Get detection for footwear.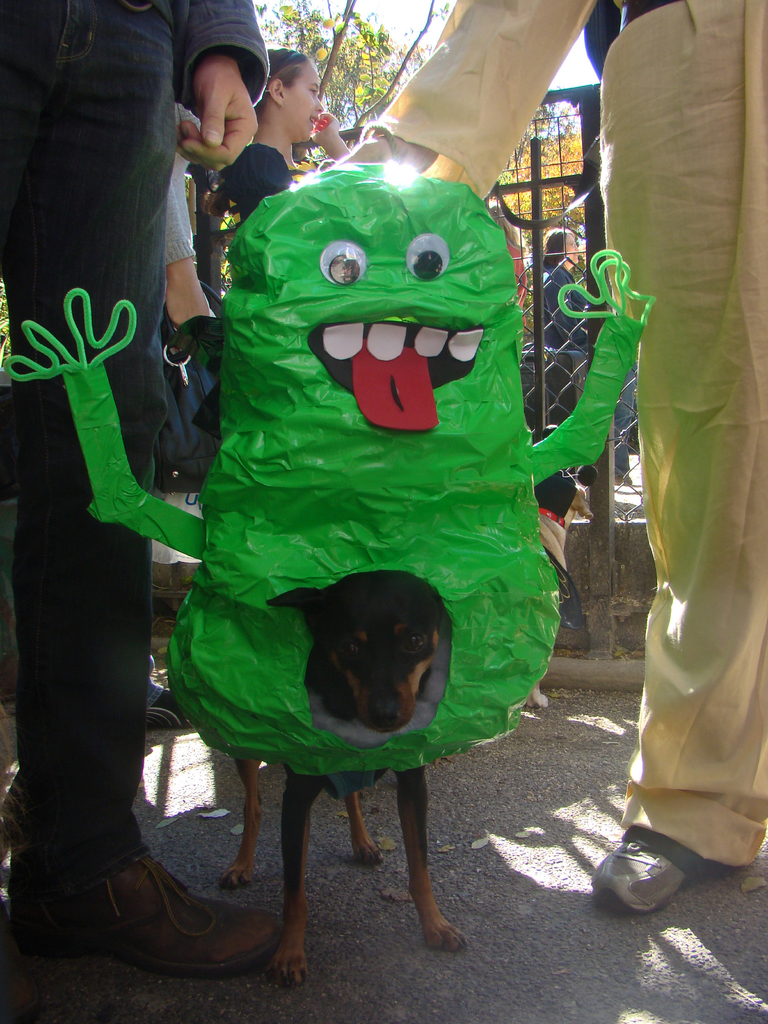
Detection: 589,833,703,926.
